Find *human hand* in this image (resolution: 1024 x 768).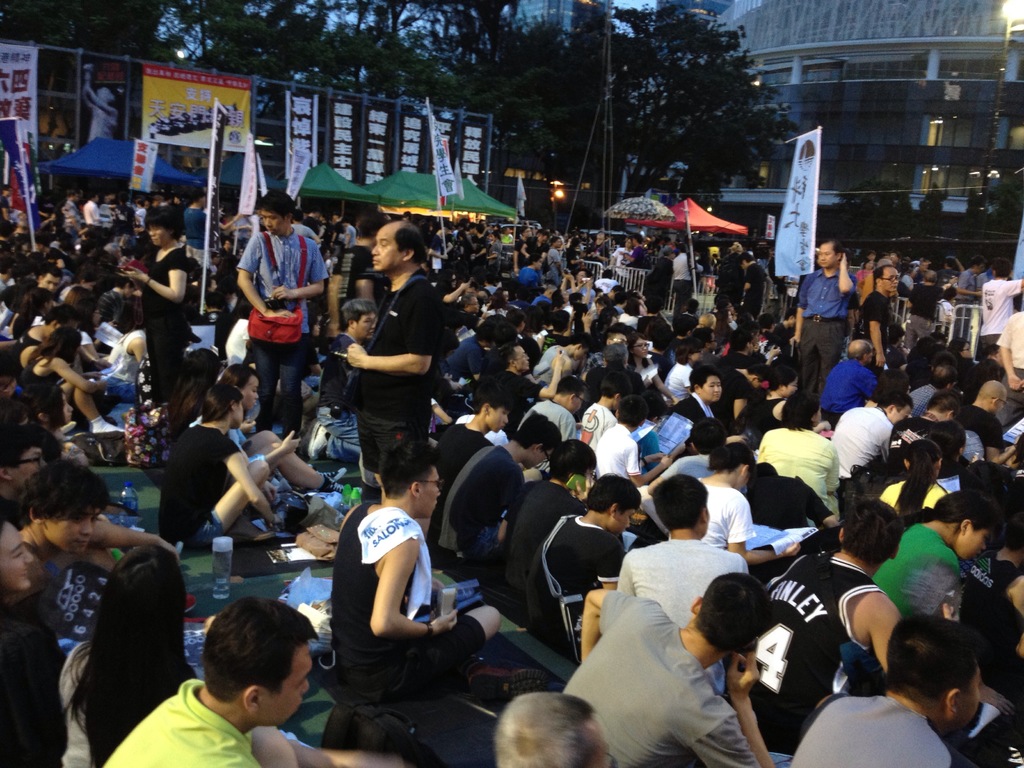
(left=344, top=342, right=366, bottom=371).
